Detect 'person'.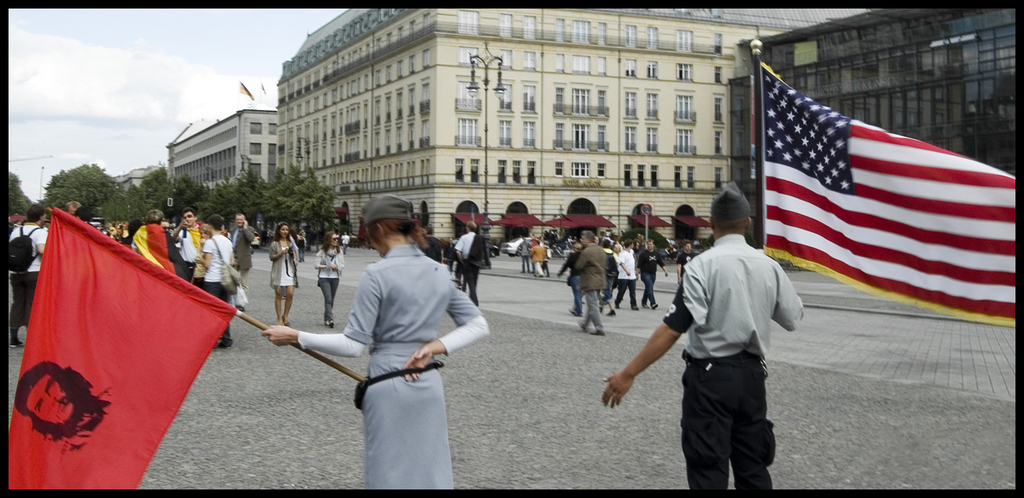
Detected at <box>309,232,345,333</box>.
